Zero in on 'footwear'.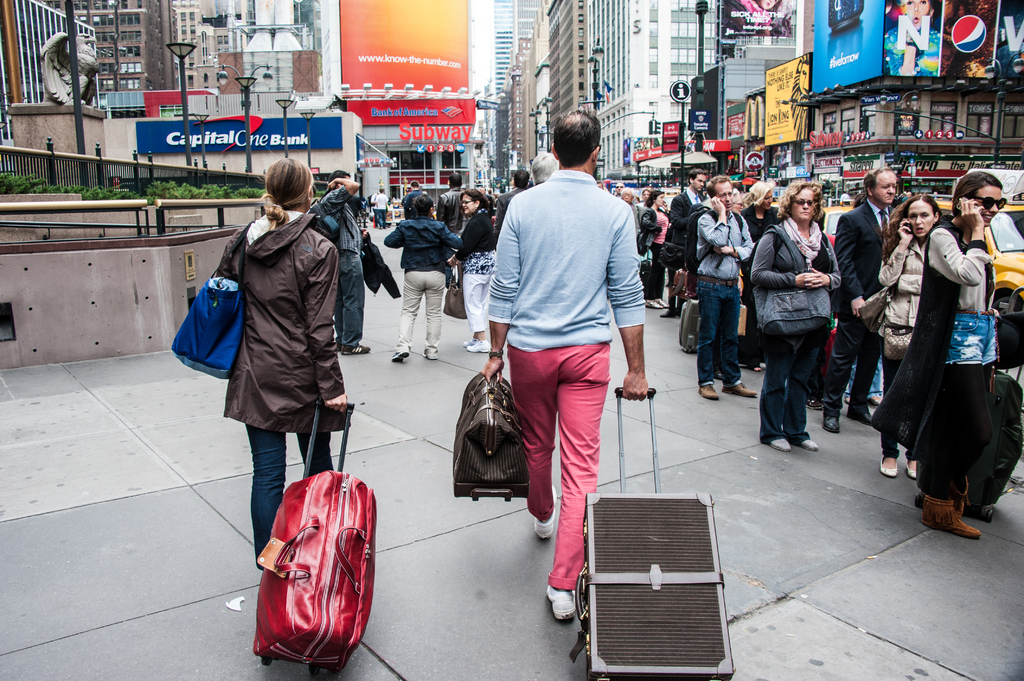
Zeroed in: Rect(800, 439, 817, 448).
